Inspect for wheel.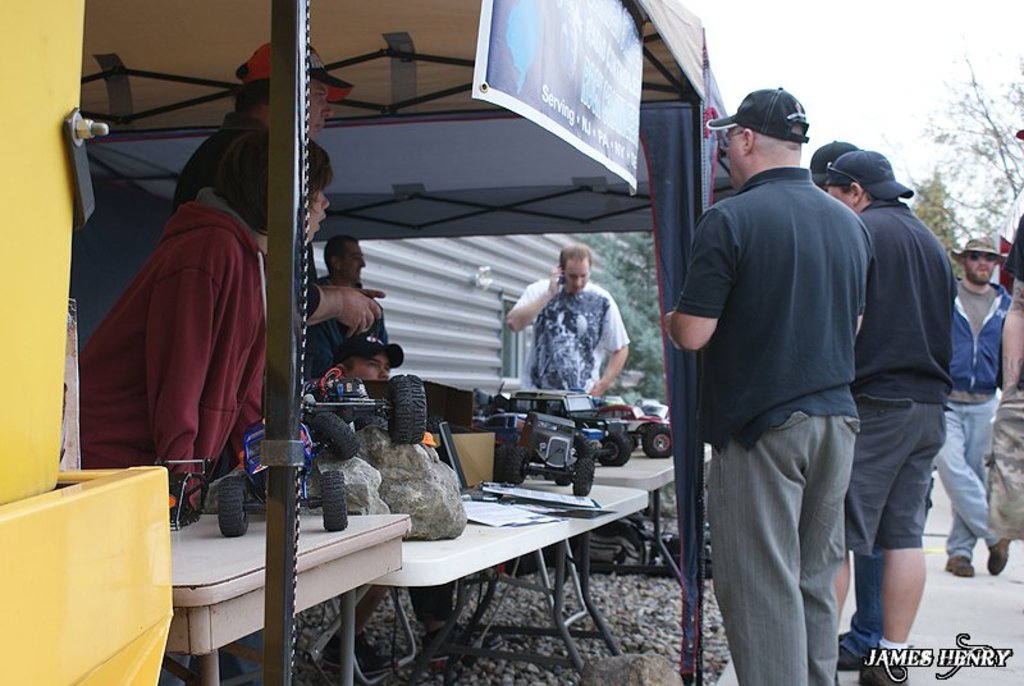
Inspection: (left=639, top=421, right=676, bottom=461).
